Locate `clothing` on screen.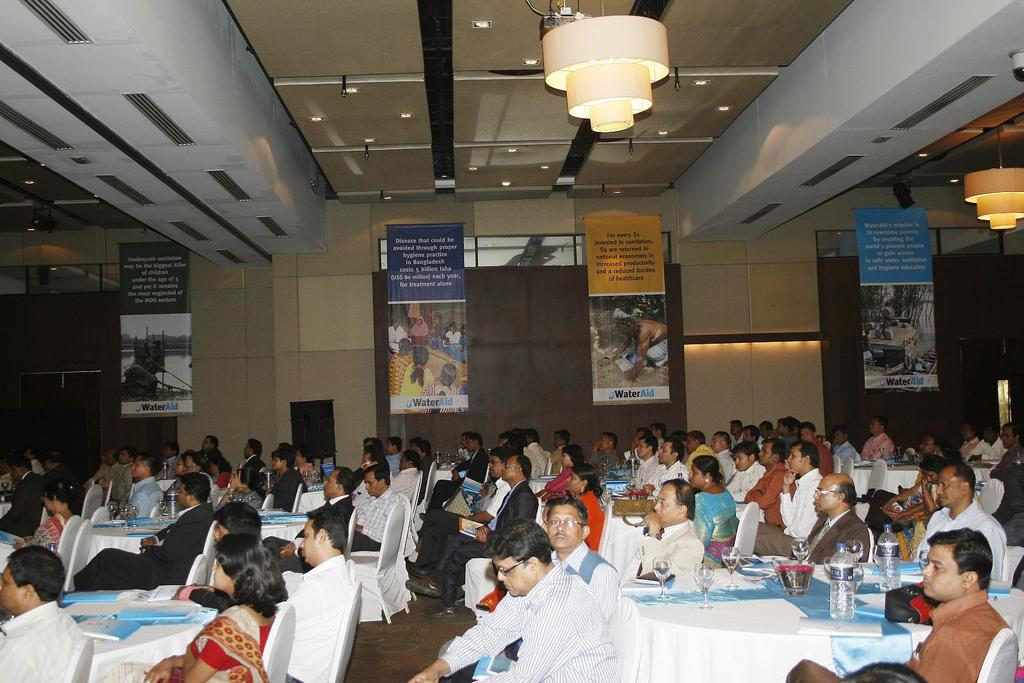
On screen at select_region(388, 351, 409, 394).
